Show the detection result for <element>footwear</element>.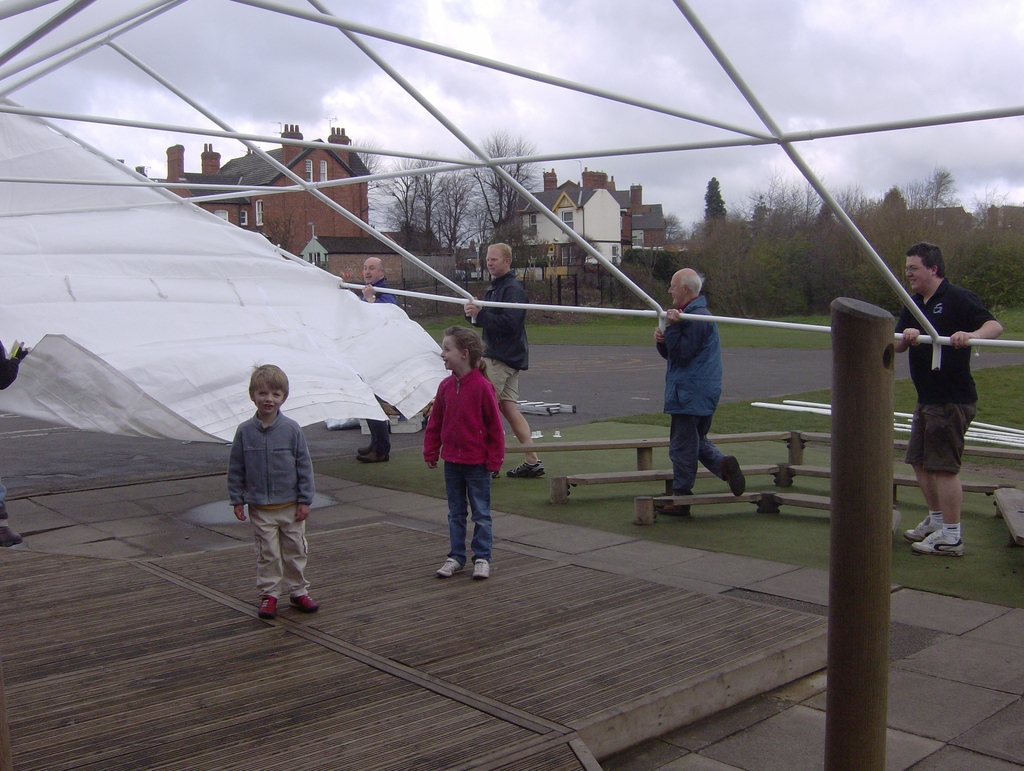
left=291, top=596, right=318, bottom=610.
